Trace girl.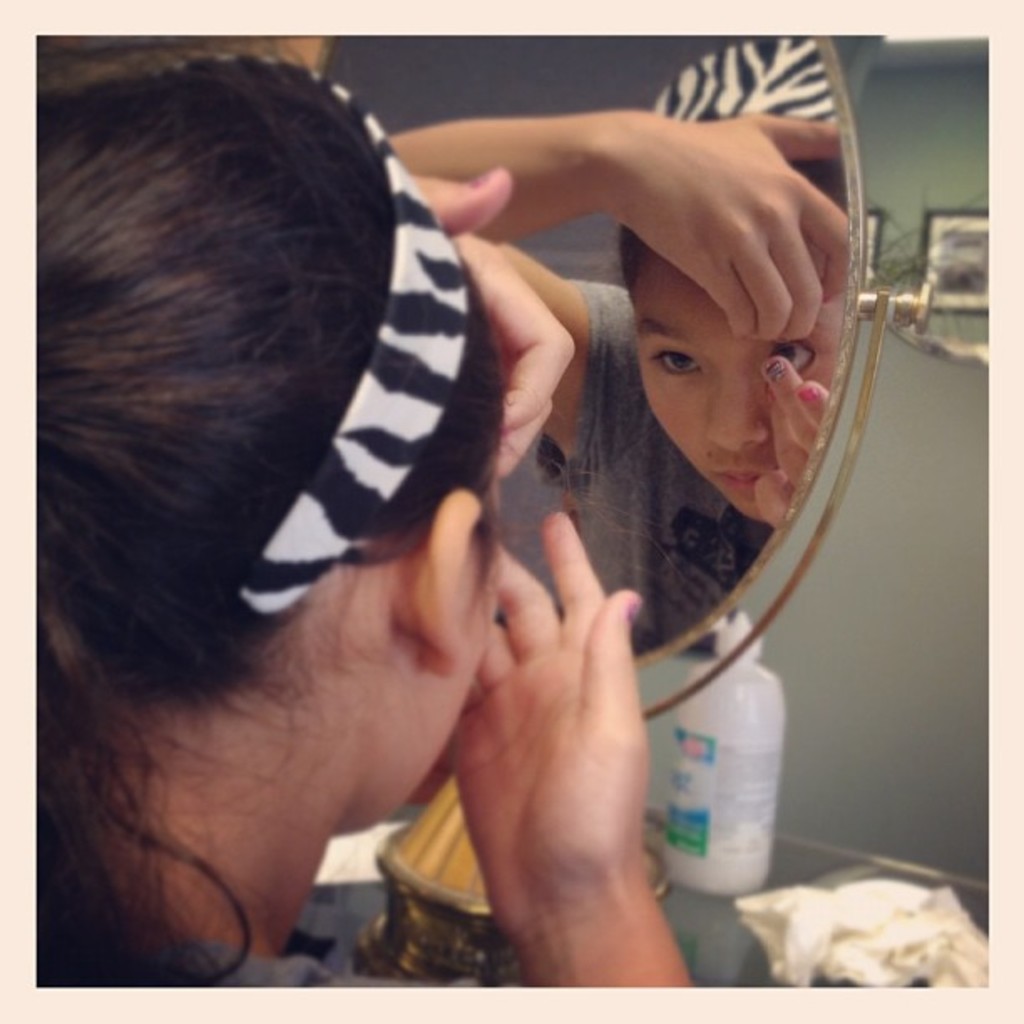
Traced to rect(32, 33, 698, 989).
